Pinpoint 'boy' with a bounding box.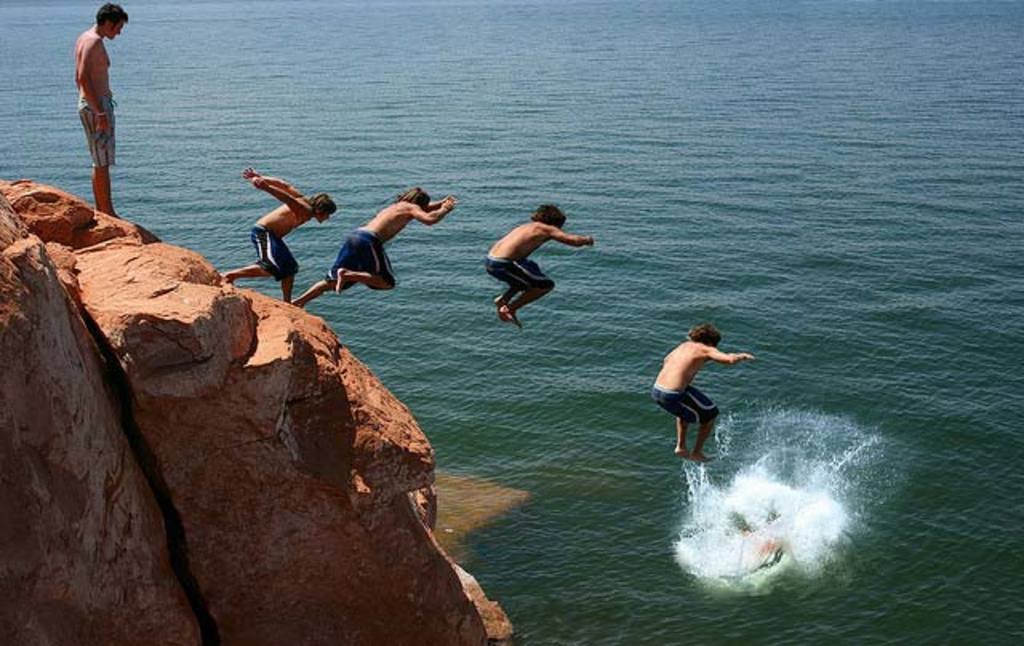
<box>219,163,326,307</box>.
